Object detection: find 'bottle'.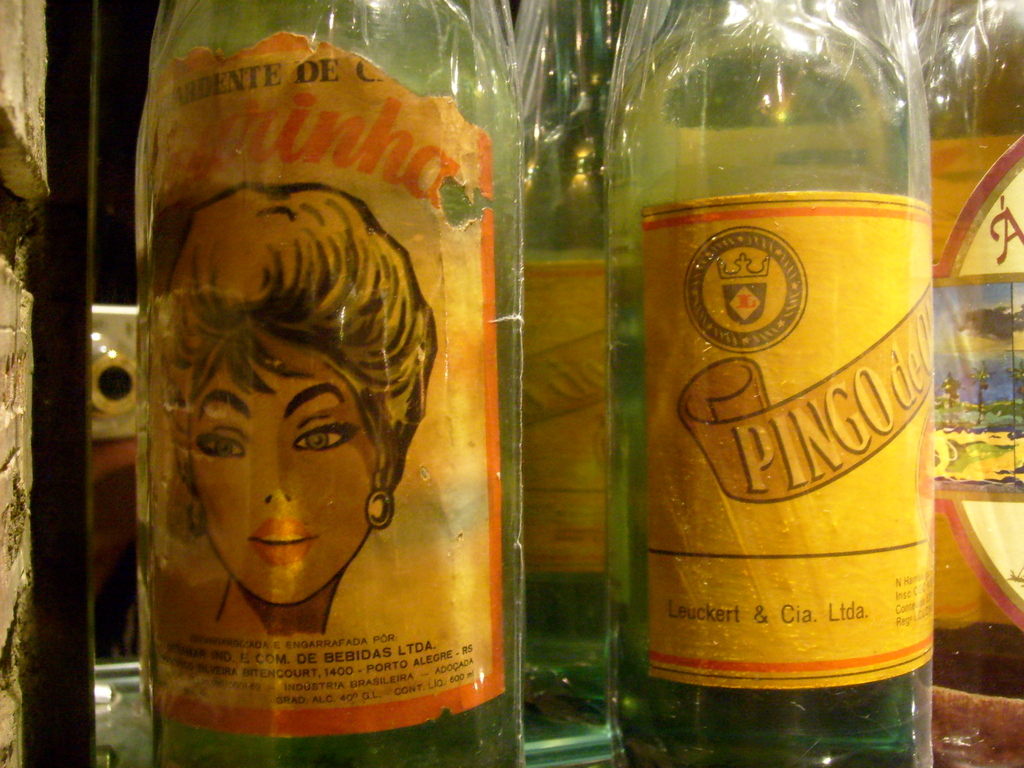
BBox(509, 0, 637, 767).
